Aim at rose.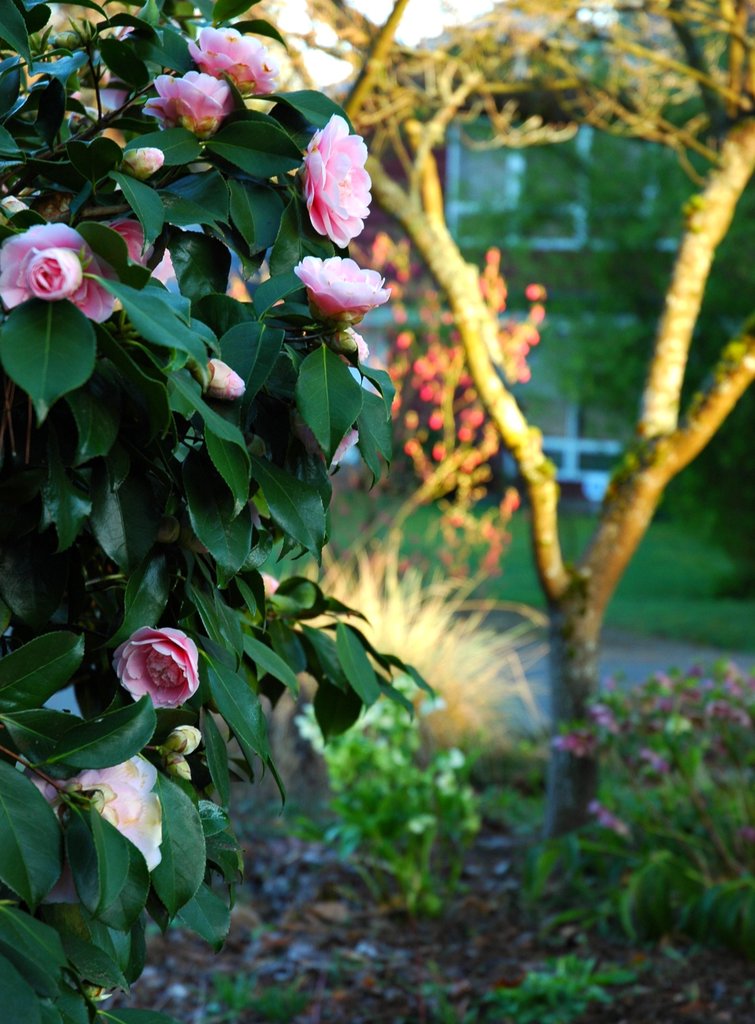
Aimed at 186,24,282,94.
